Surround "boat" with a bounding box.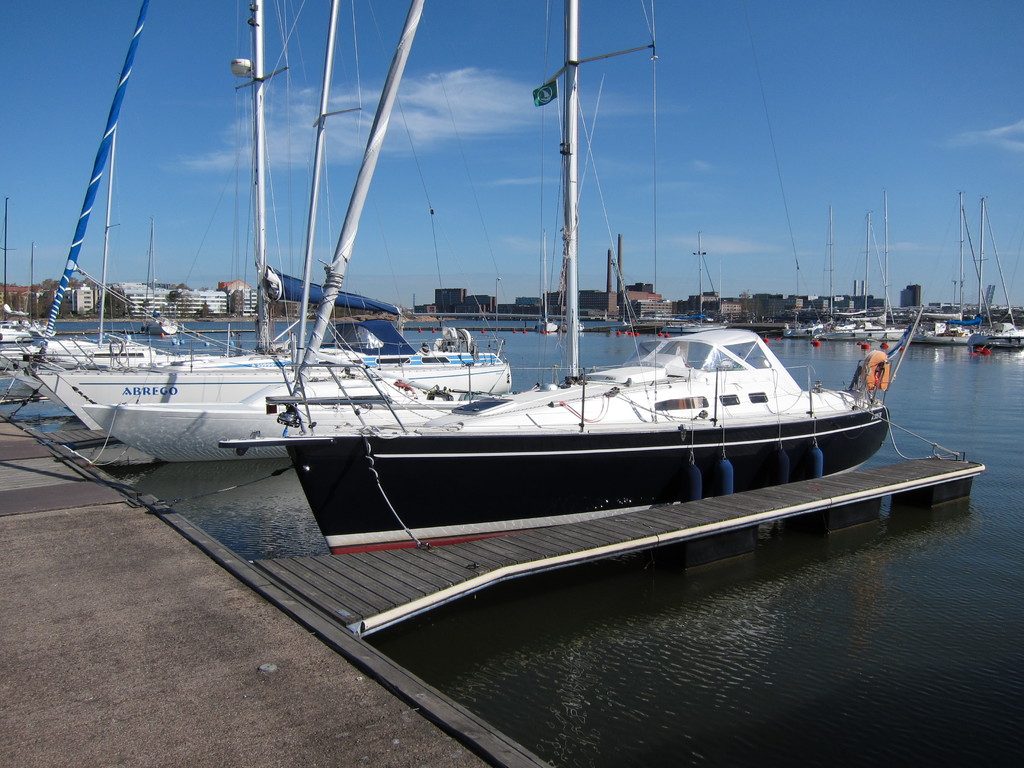
{"x1": 224, "y1": 0, "x2": 895, "y2": 556}.
